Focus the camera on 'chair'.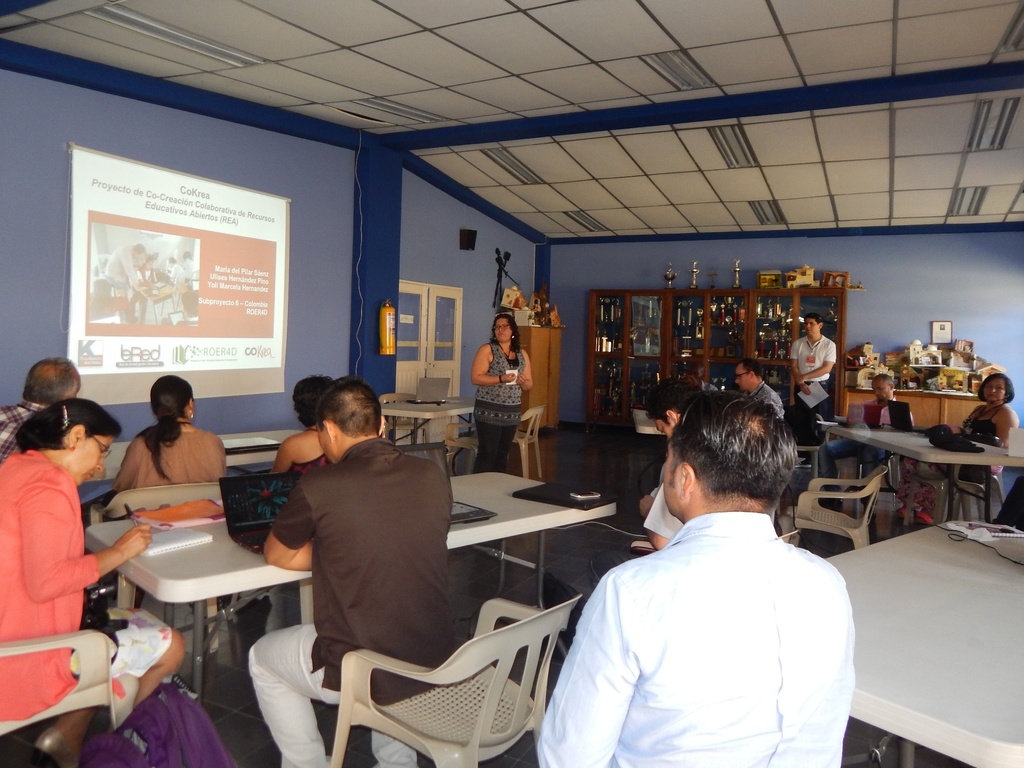
Focus region: [486,404,552,481].
